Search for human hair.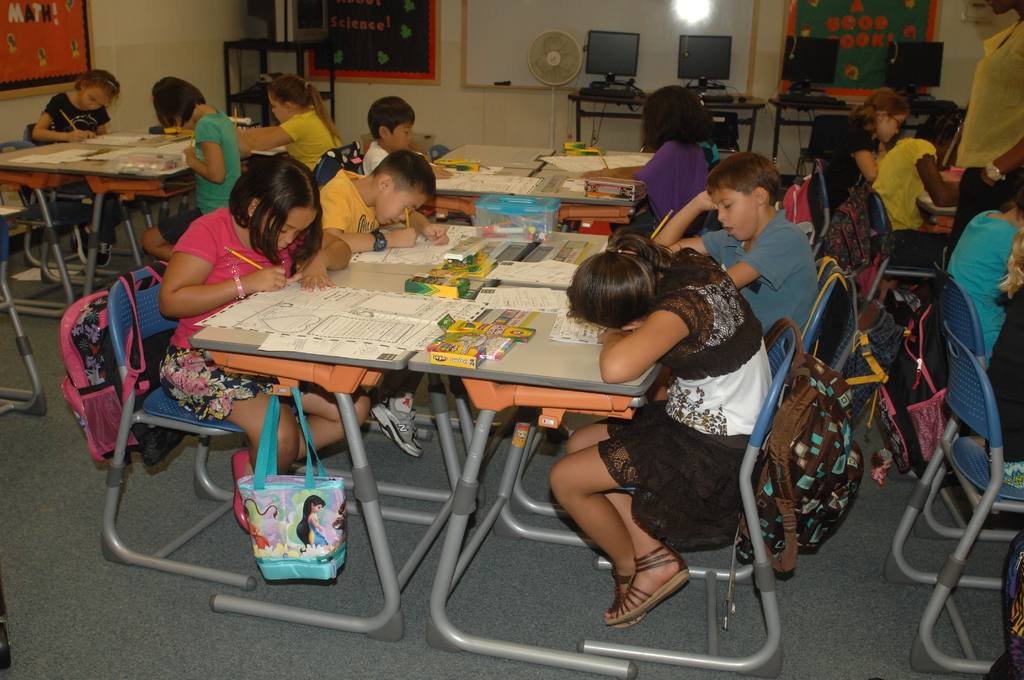
Found at [left=154, top=76, right=207, bottom=129].
